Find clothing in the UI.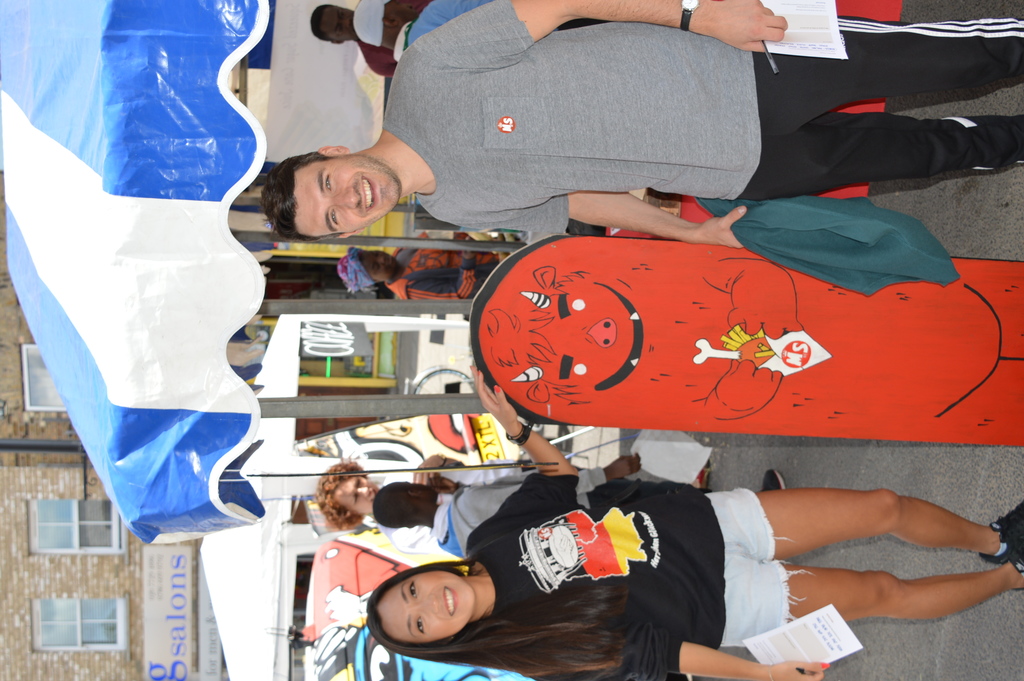
UI element at {"x1": 355, "y1": 39, "x2": 402, "y2": 74}.
